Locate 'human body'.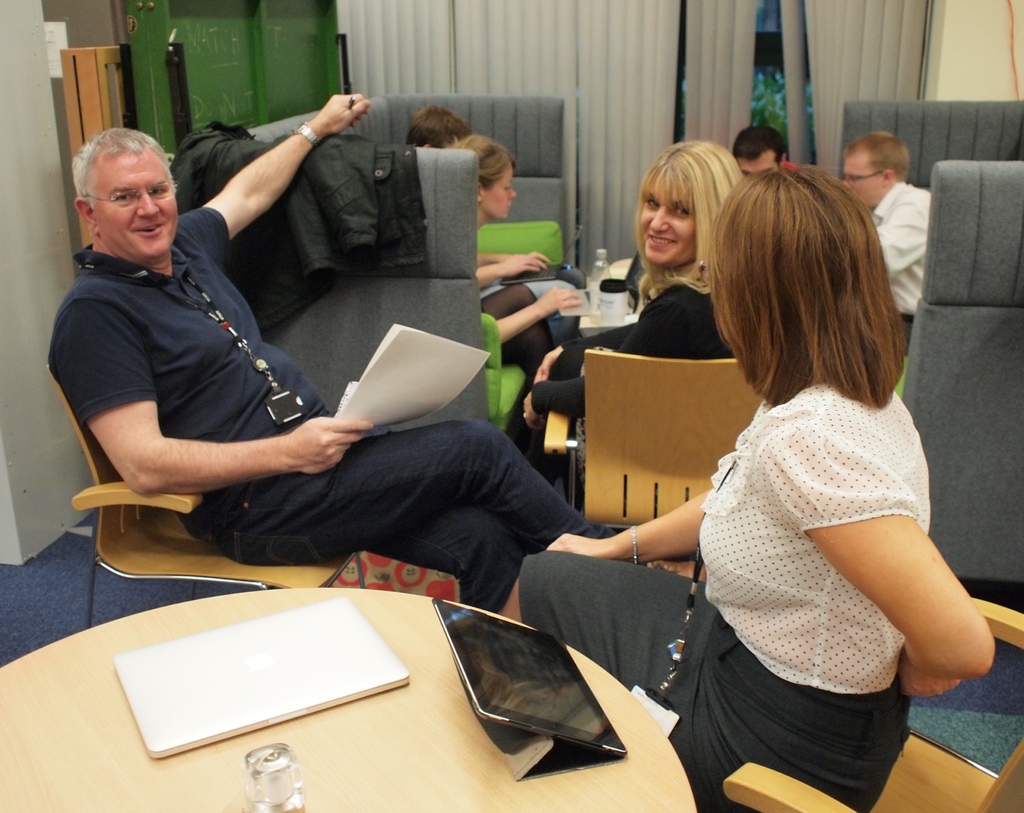
Bounding box: 434 123 582 422.
